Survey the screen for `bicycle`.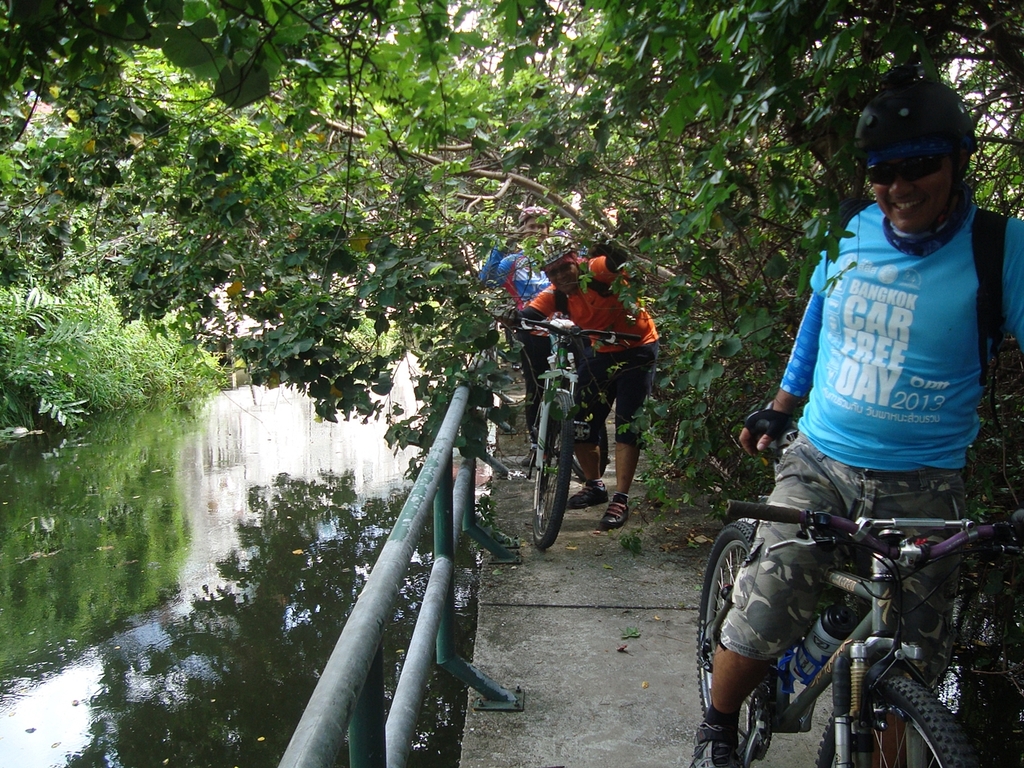
Survey found: 696 498 1023 767.
